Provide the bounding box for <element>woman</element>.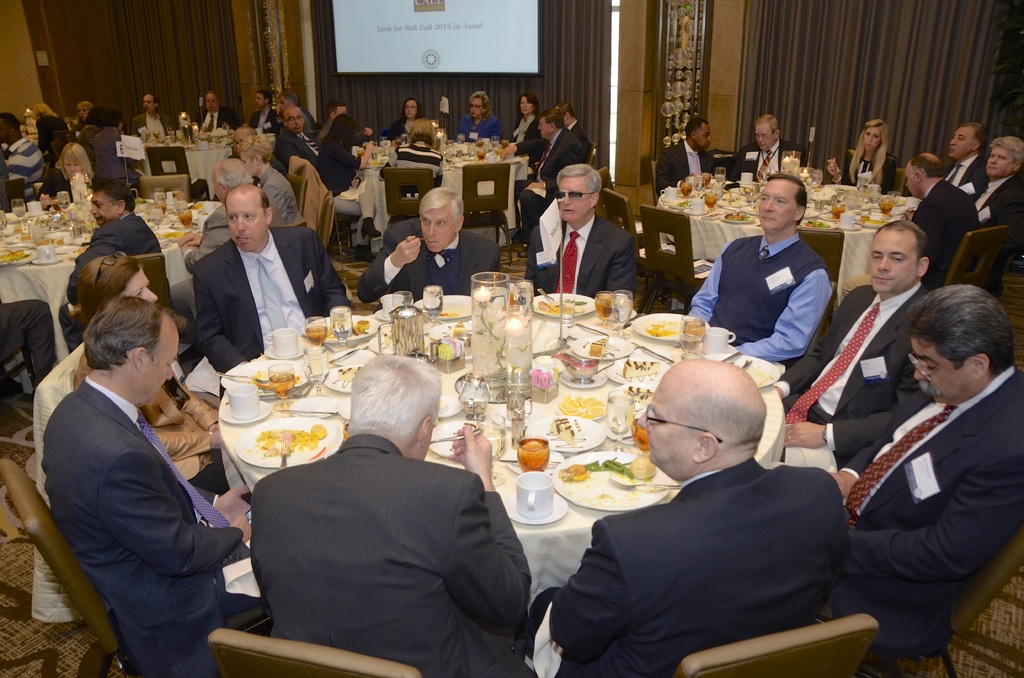
BBox(392, 99, 425, 134).
